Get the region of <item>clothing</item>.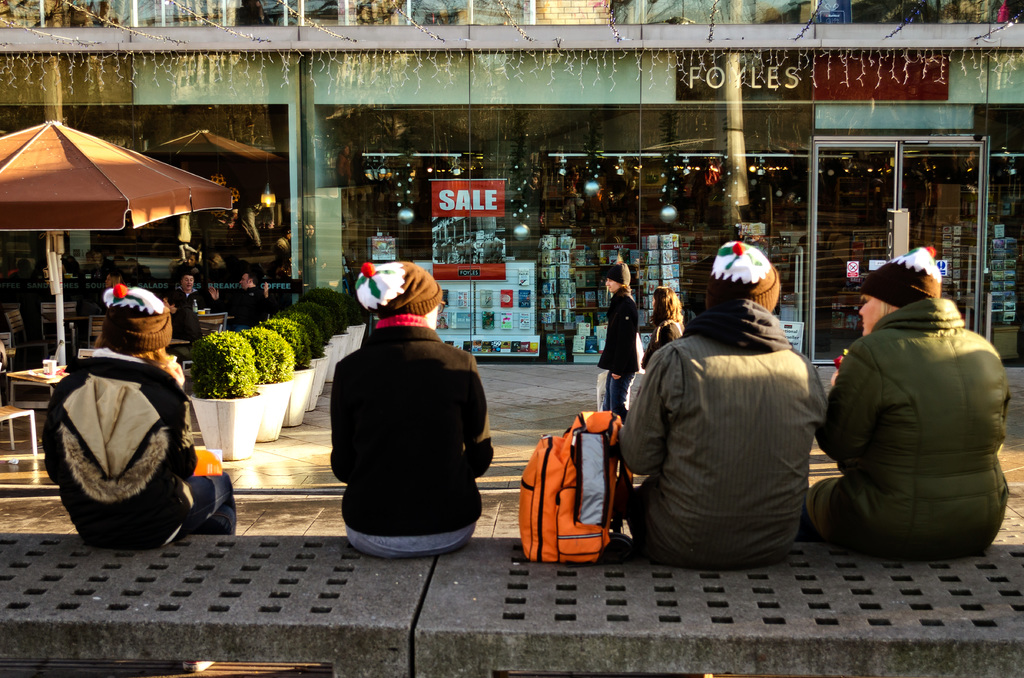
<box>628,255,833,587</box>.
